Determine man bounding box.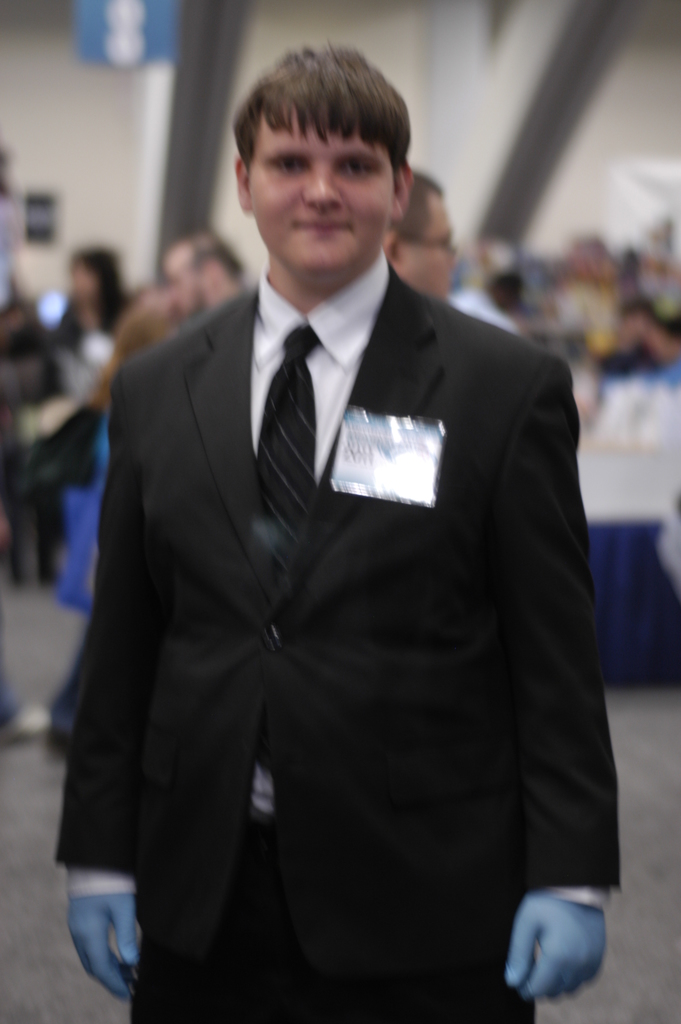
Determined: (32,56,644,993).
